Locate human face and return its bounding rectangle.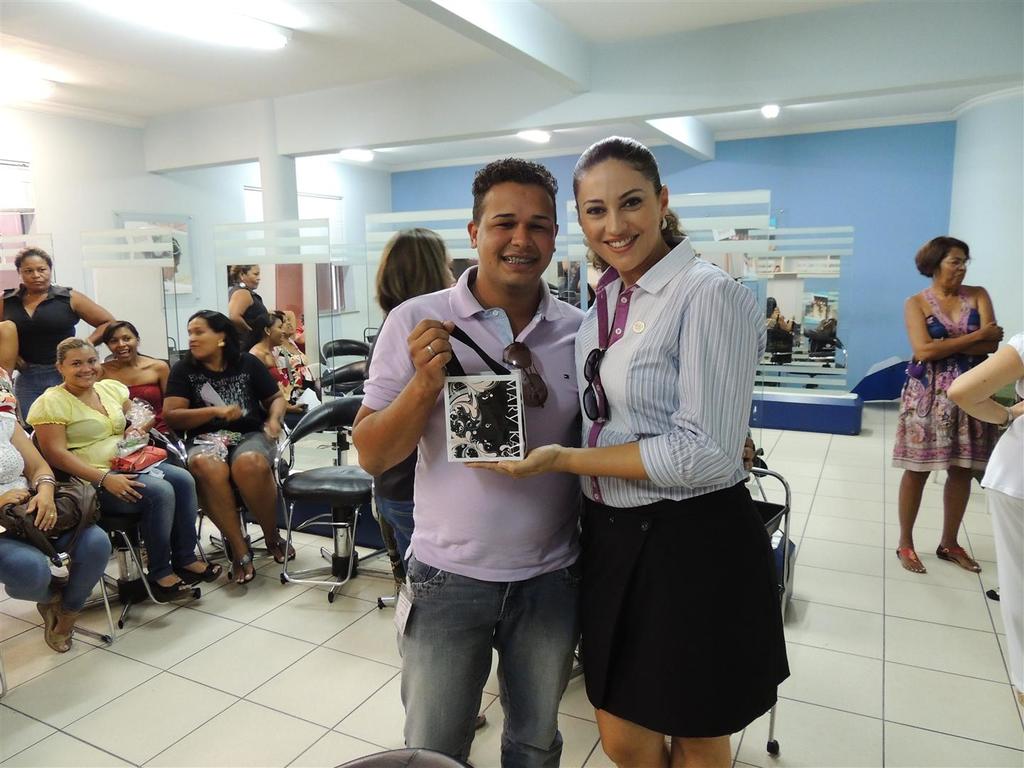
select_region(936, 245, 966, 288).
